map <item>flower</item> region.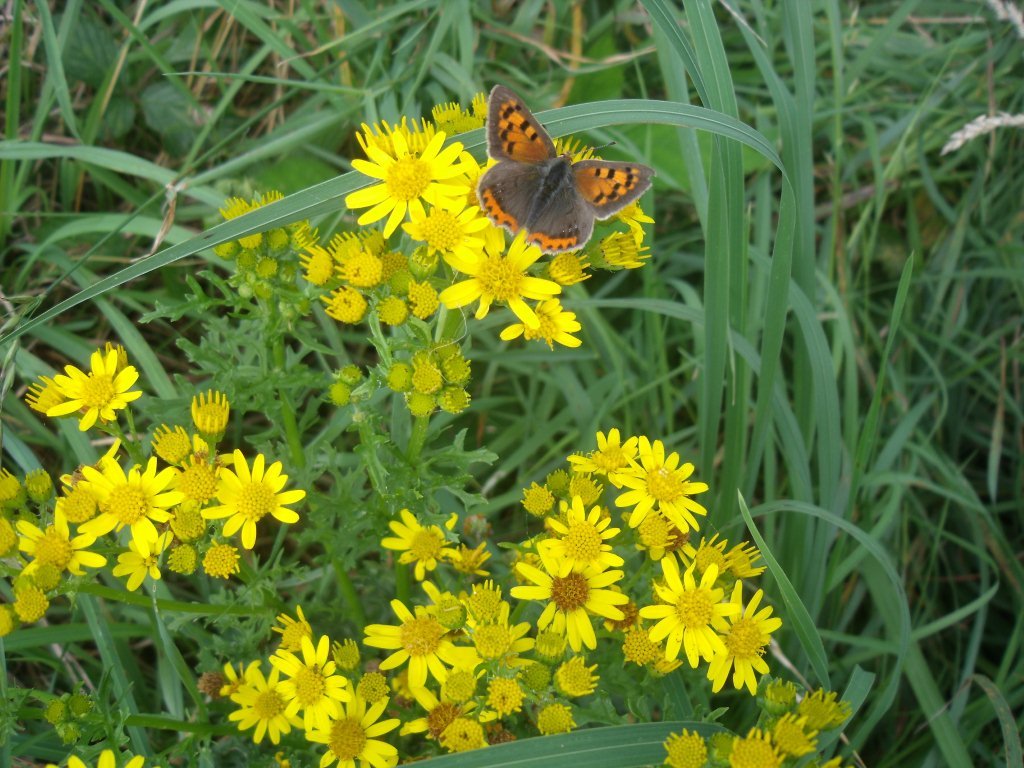
Mapped to bbox=[327, 381, 358, 407].
